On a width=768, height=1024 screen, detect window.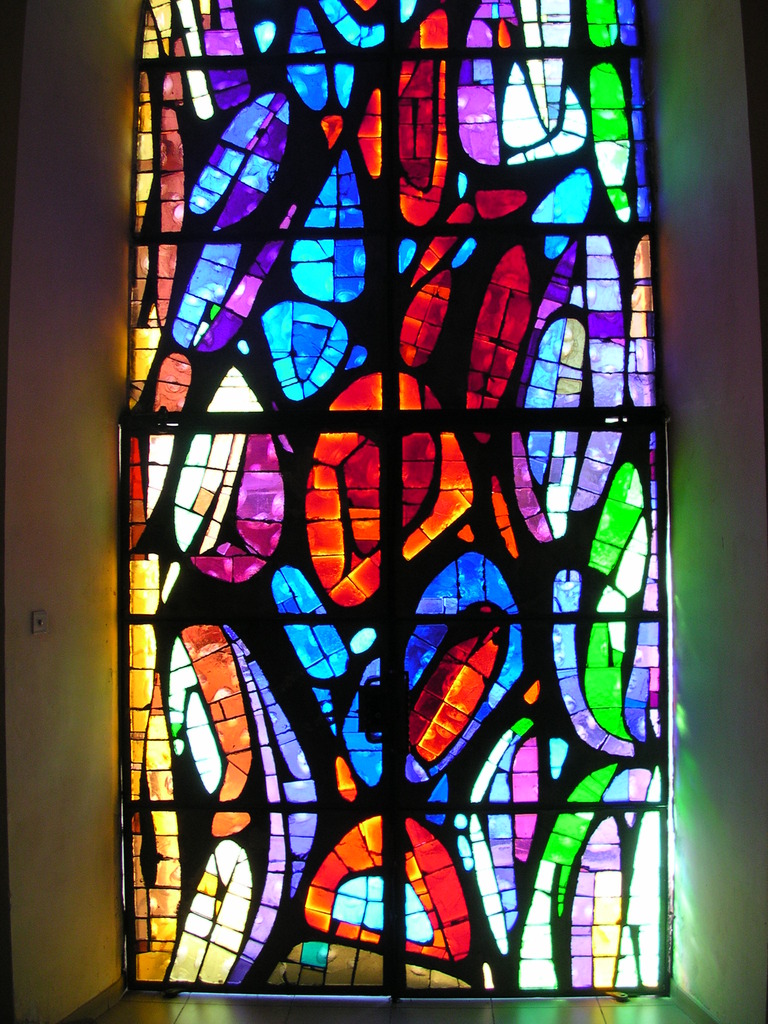
rect(42, 0, 733, 1008).
